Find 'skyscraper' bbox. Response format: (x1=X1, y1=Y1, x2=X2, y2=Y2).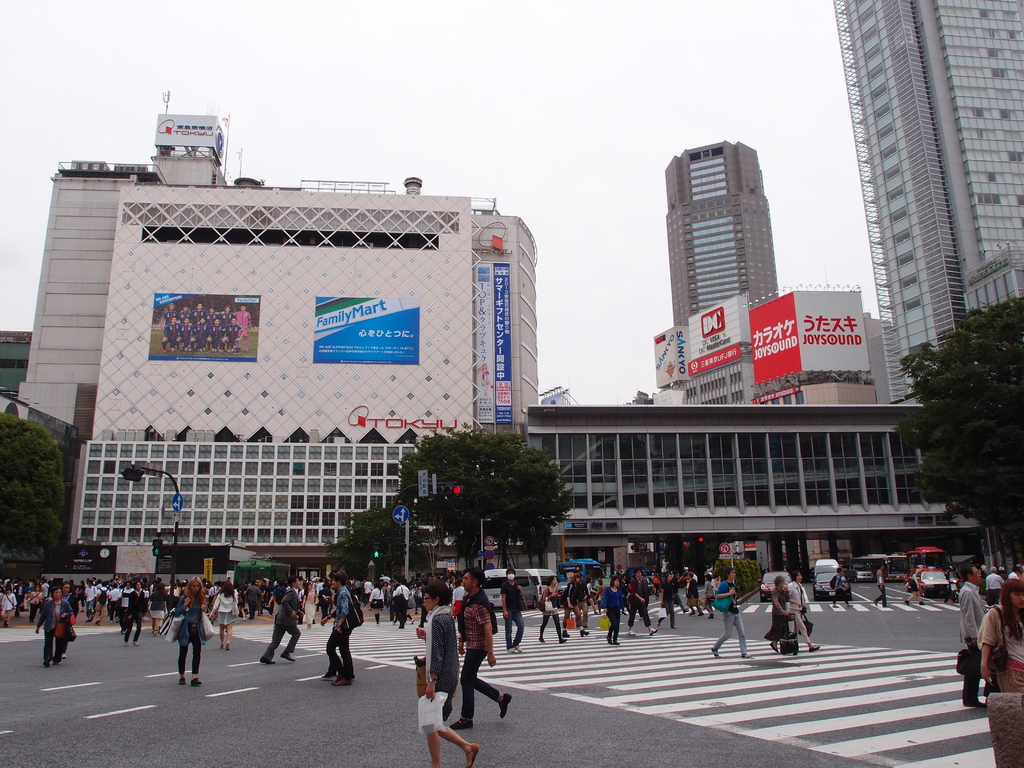
(x1=833, y1=0, x2=1023, y2=397).
